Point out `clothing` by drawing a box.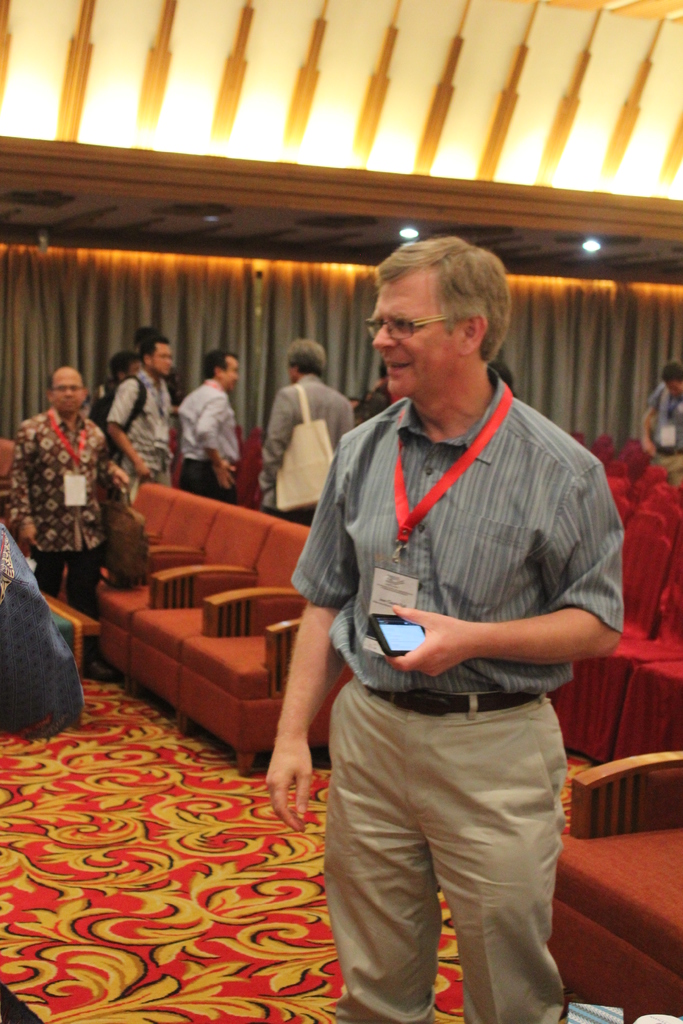
13, 386, 136, 601.
